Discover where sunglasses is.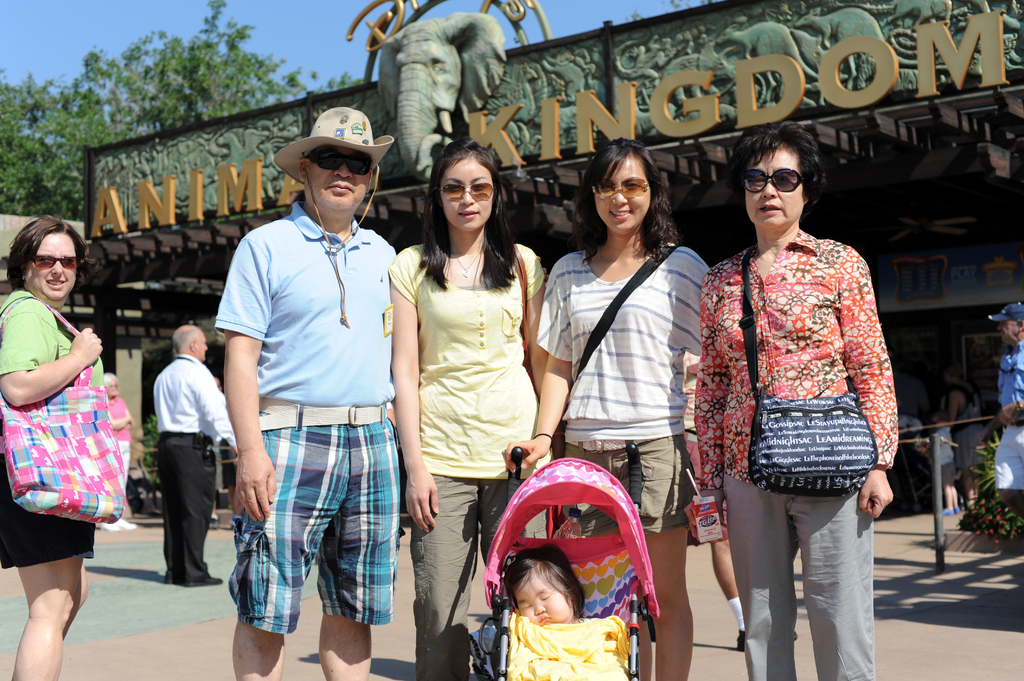
Discovered at box(739, 171, 812, 195).
